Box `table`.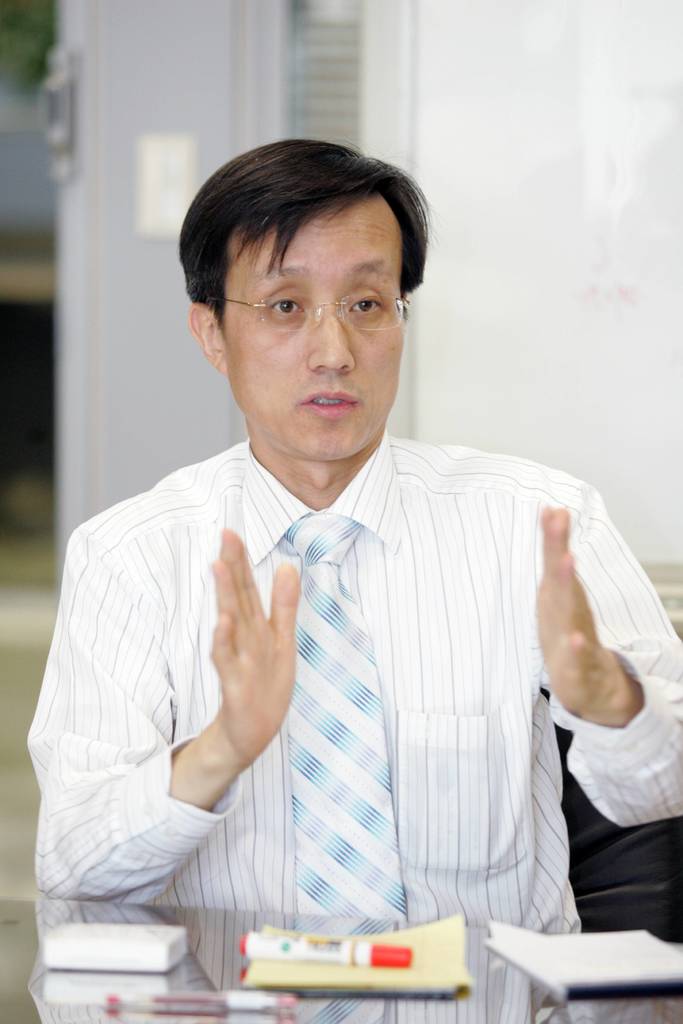
l=0, t=895, r=682, b=1023.
